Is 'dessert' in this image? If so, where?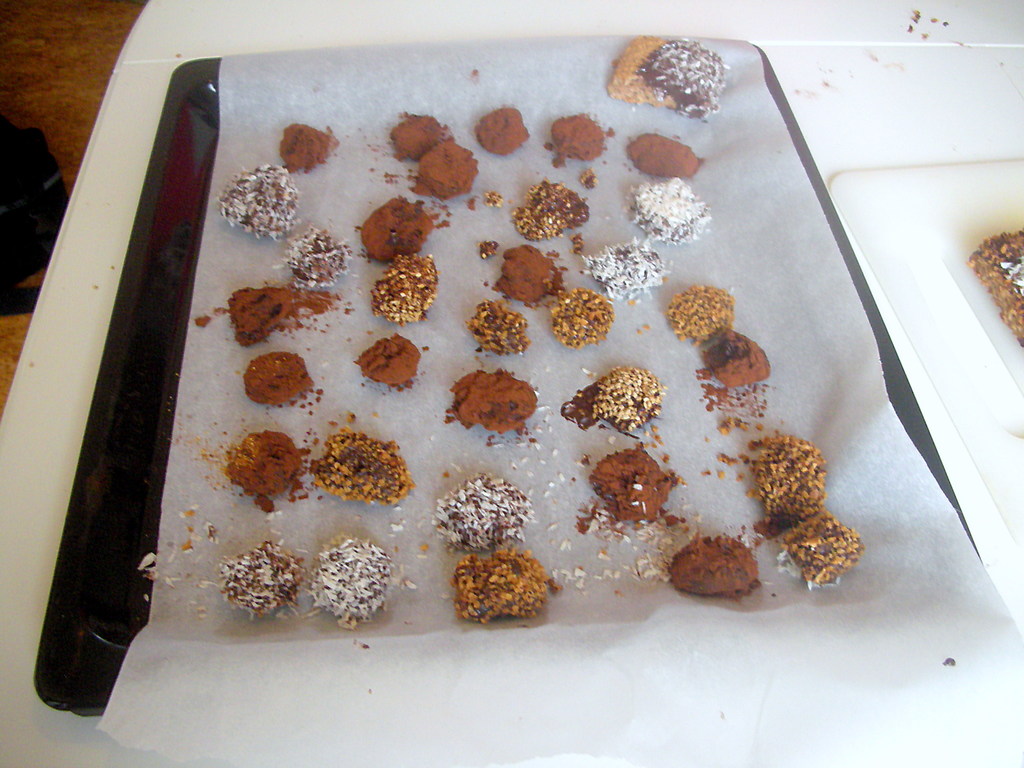
Yes, at {"x1": 578, "y1": 371, "x2": 653, "y2": 424}.
